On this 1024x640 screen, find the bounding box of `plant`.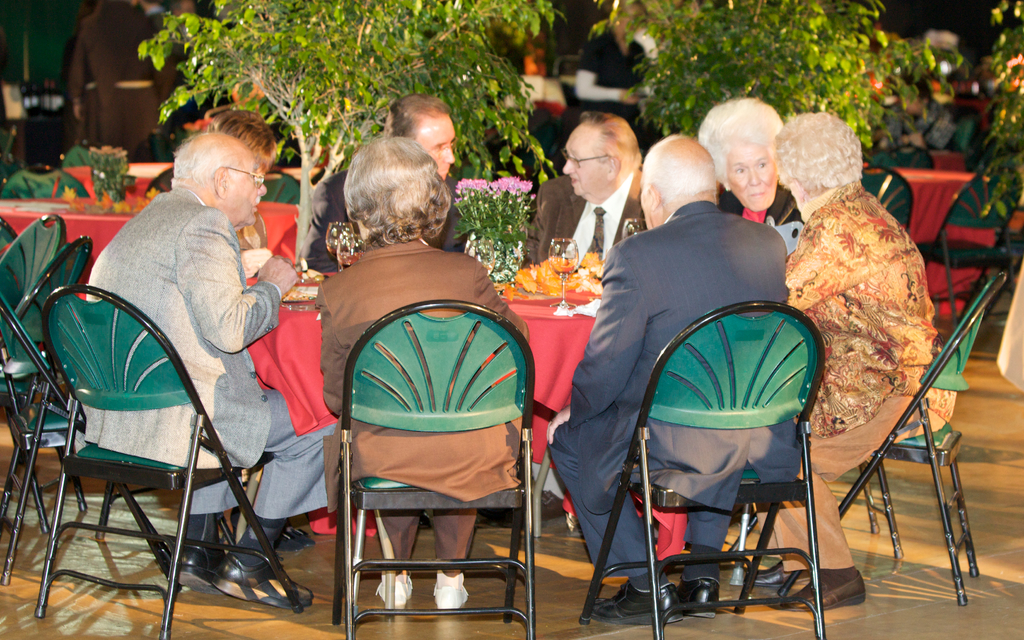
Bounding box: bbox(980, 0, 1023, 204).
